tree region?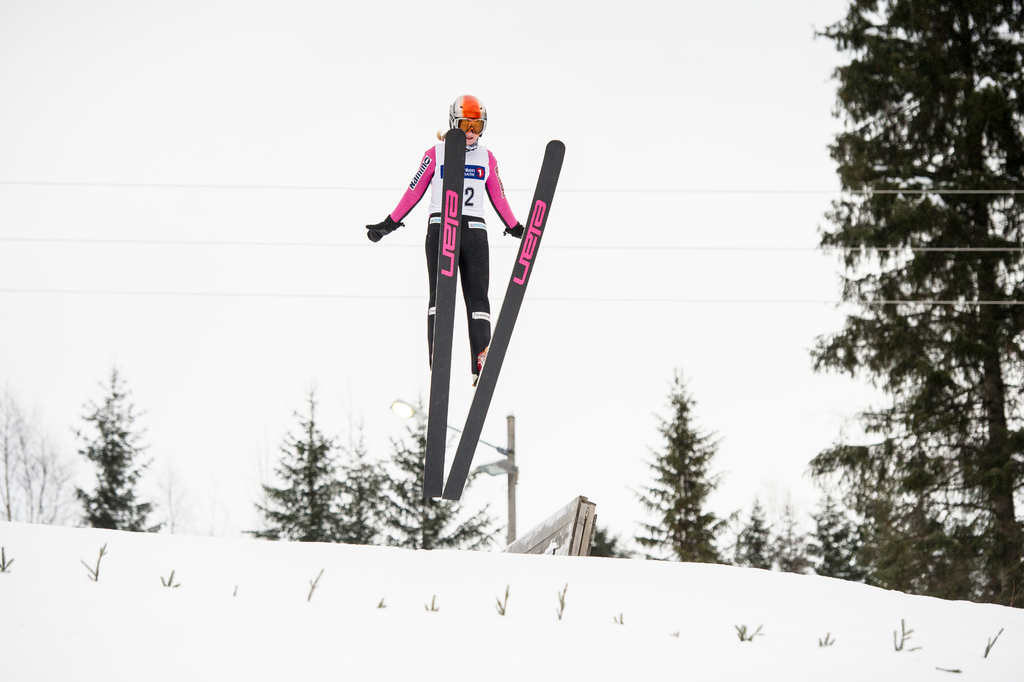
[636,355,746,569]
